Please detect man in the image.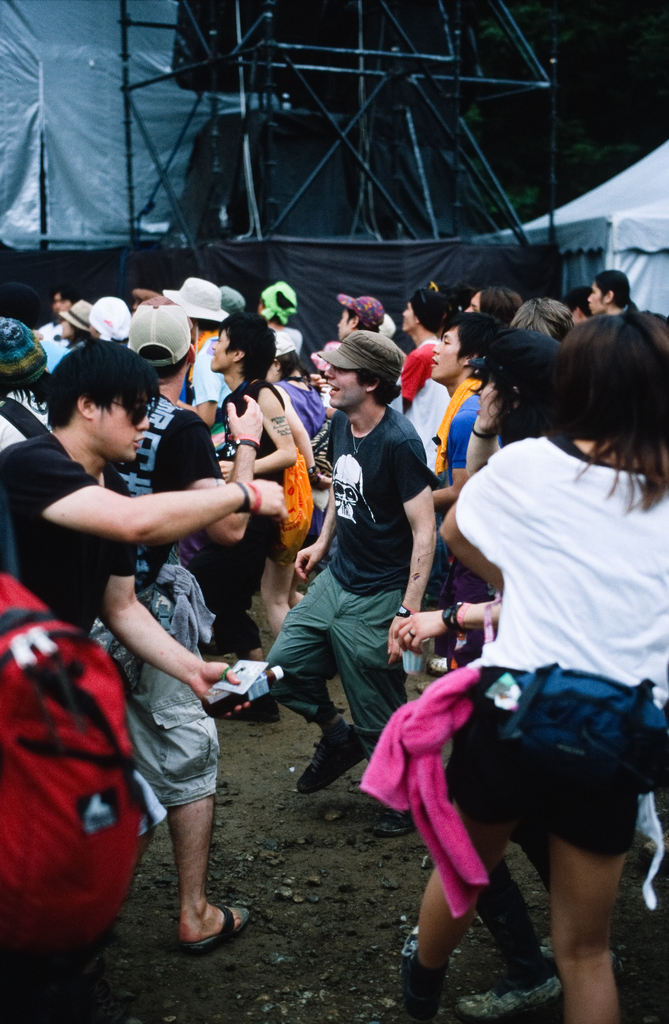
Rect(85, 305, 262, 944).
